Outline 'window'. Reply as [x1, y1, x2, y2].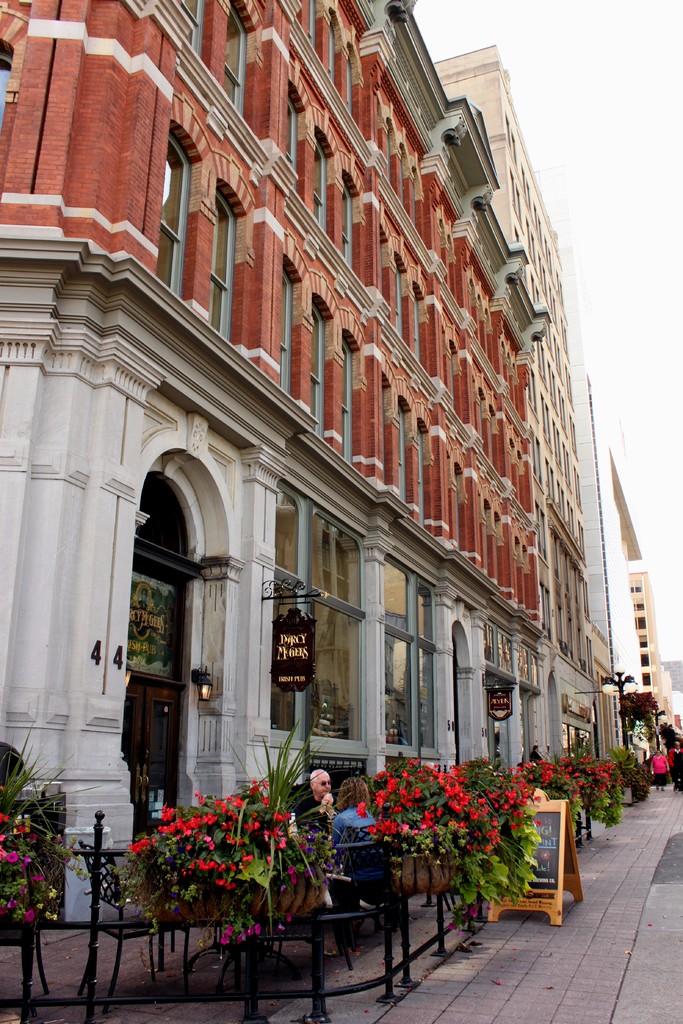
[299, 309, 327, 433].
